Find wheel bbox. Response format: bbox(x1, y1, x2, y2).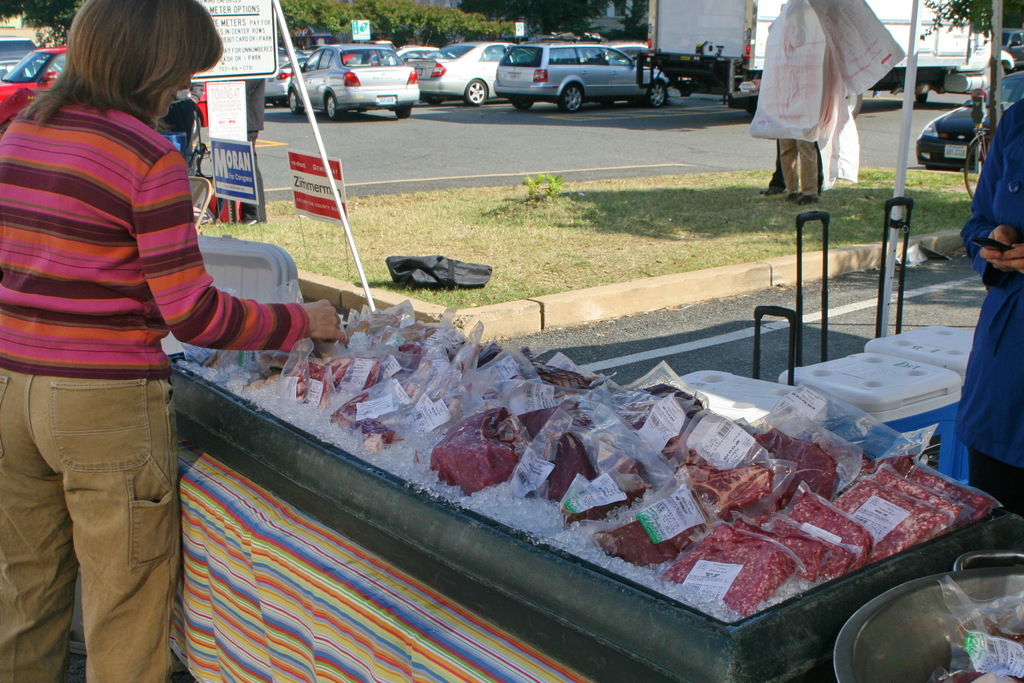
bbox(464, 78, 492, 104).
